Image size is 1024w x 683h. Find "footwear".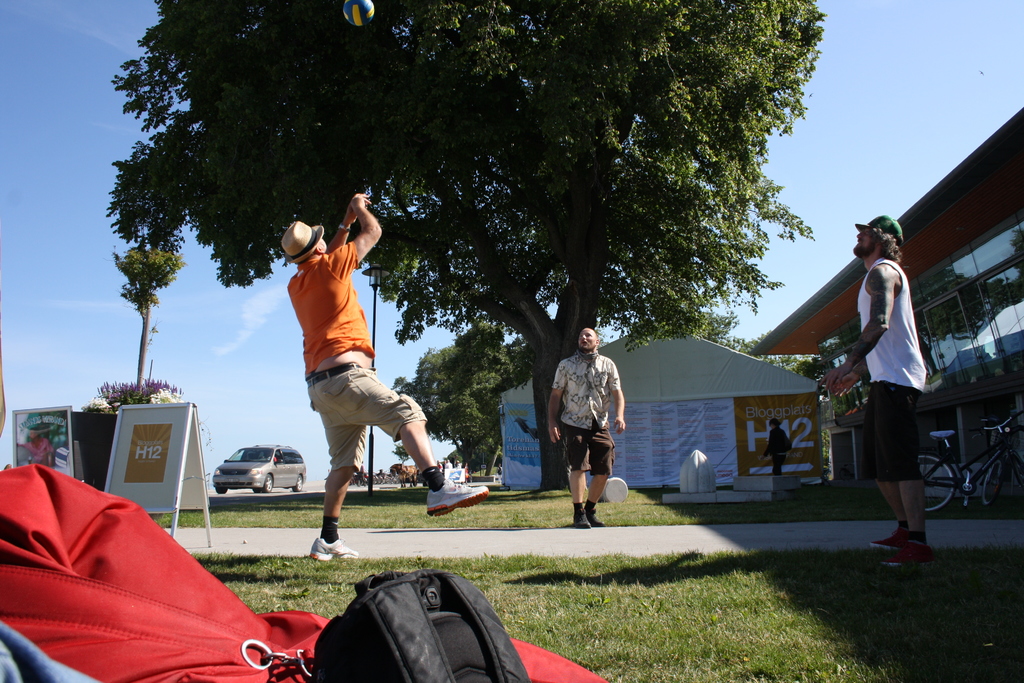
left=574, top=509, right=590, bottom=529.
